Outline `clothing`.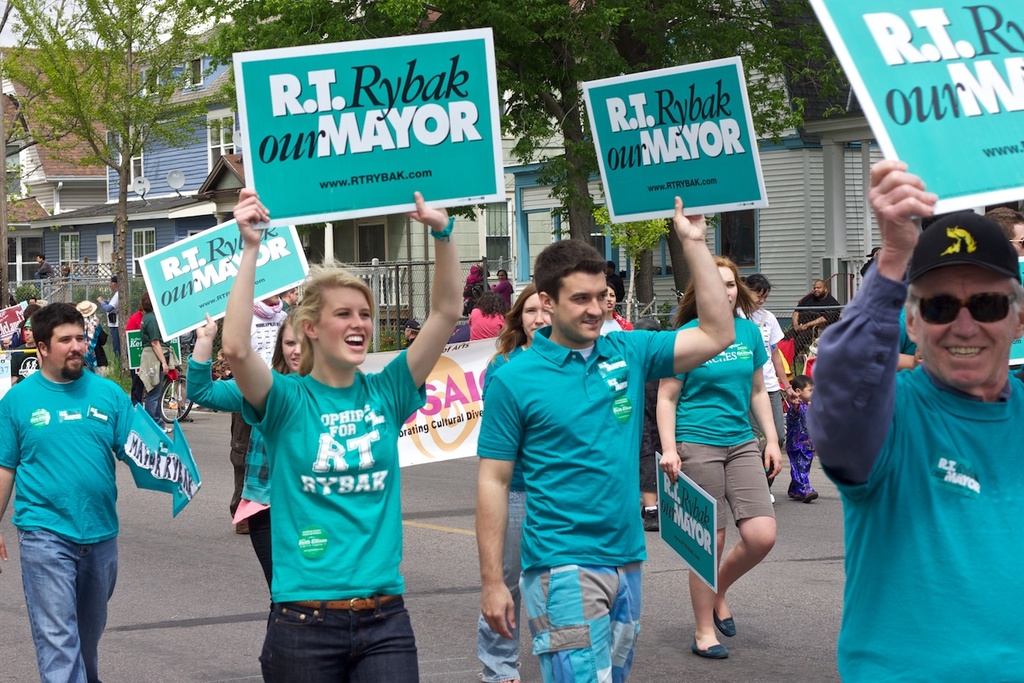
Outline: x1=12 y1=344 x2=39 y2=381.
